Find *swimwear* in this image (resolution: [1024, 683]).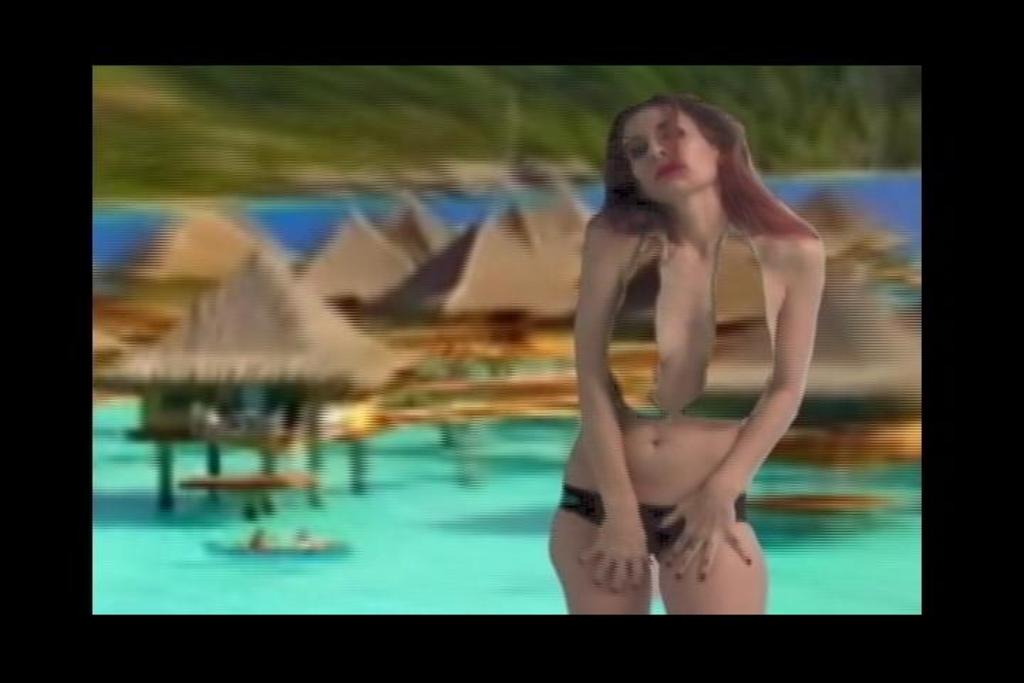
563,482,752,559.
